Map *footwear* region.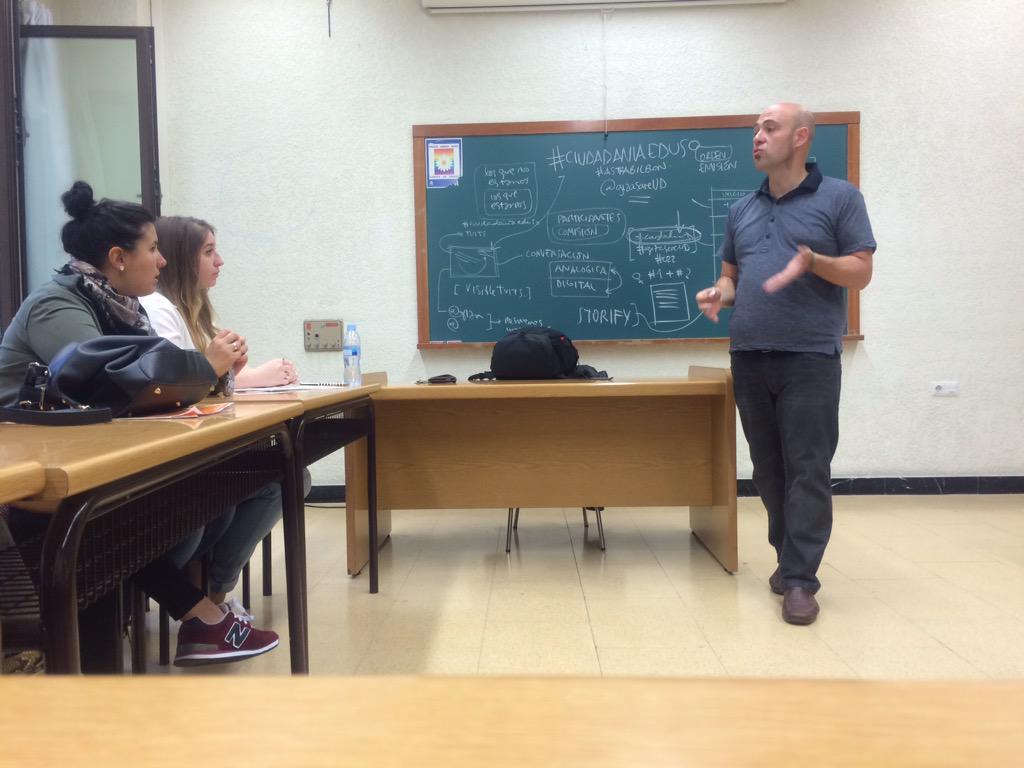
Mapped to box(176, 600, 280, 669).
